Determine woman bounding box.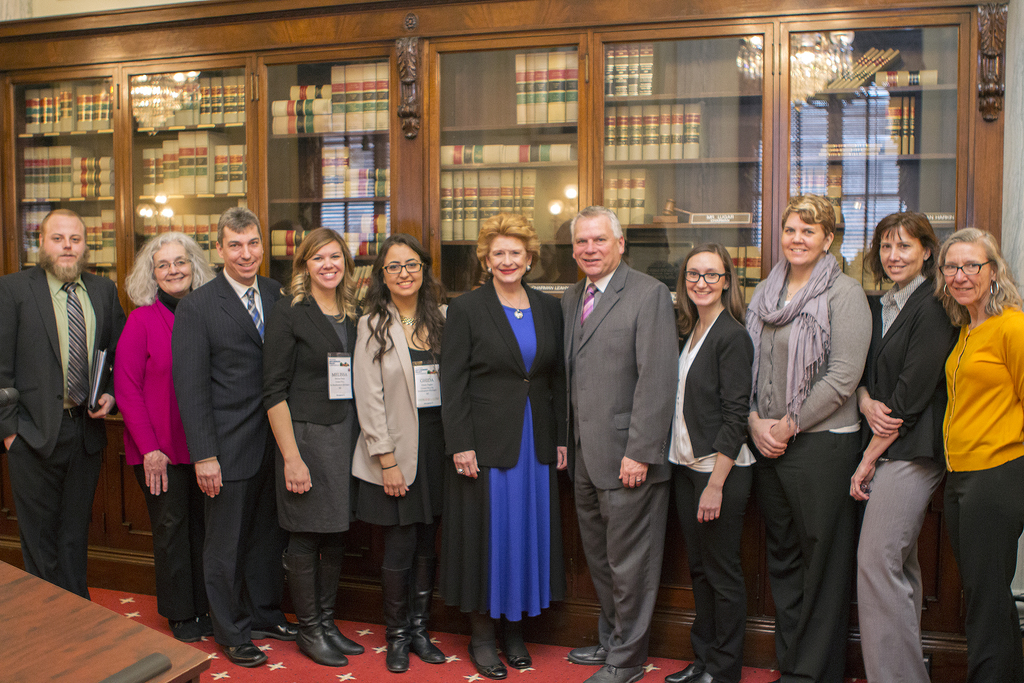
Determined: (743, 193, 877, 682).
